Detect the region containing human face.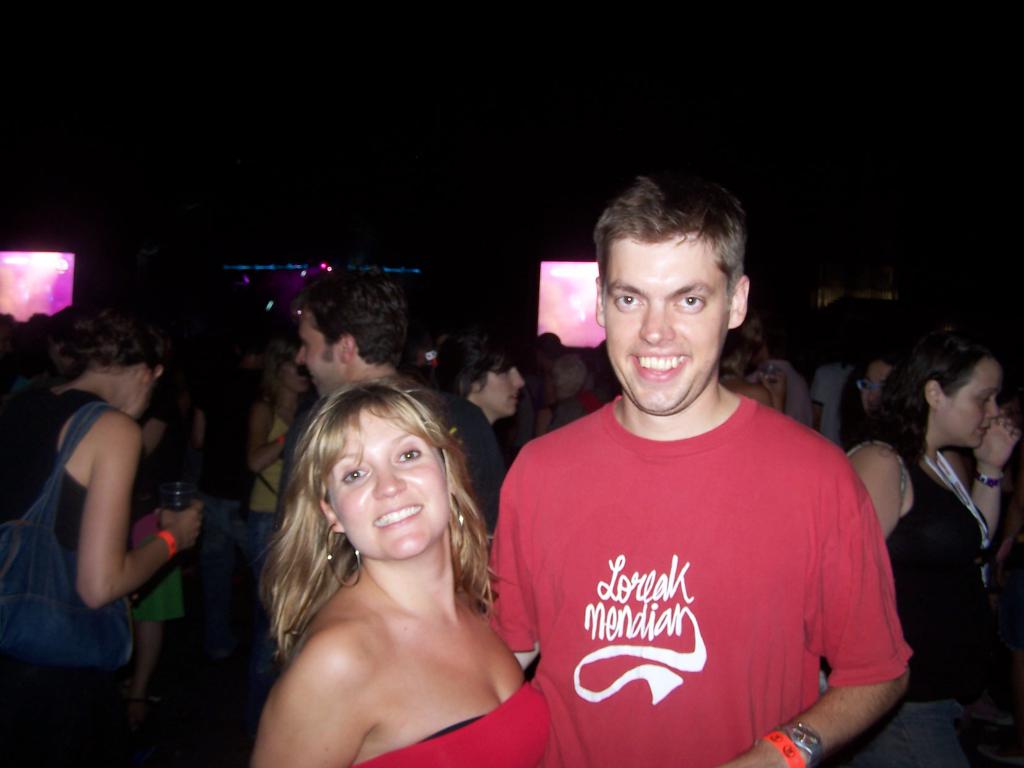
860 366 886 412.
